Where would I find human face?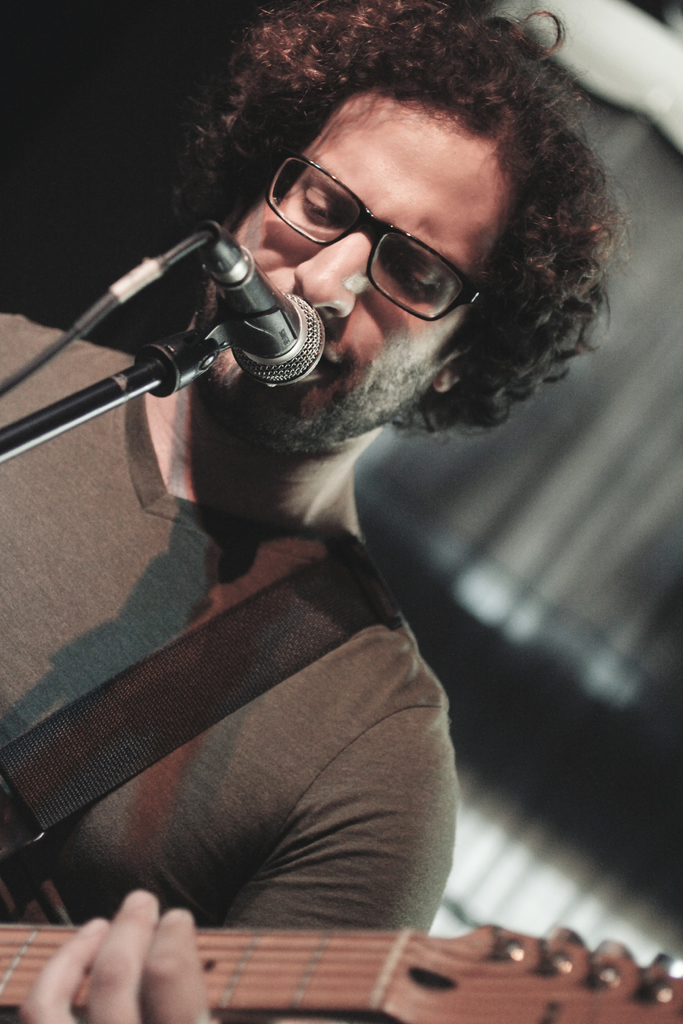
At bbox=(199, 86, 509, 449).
